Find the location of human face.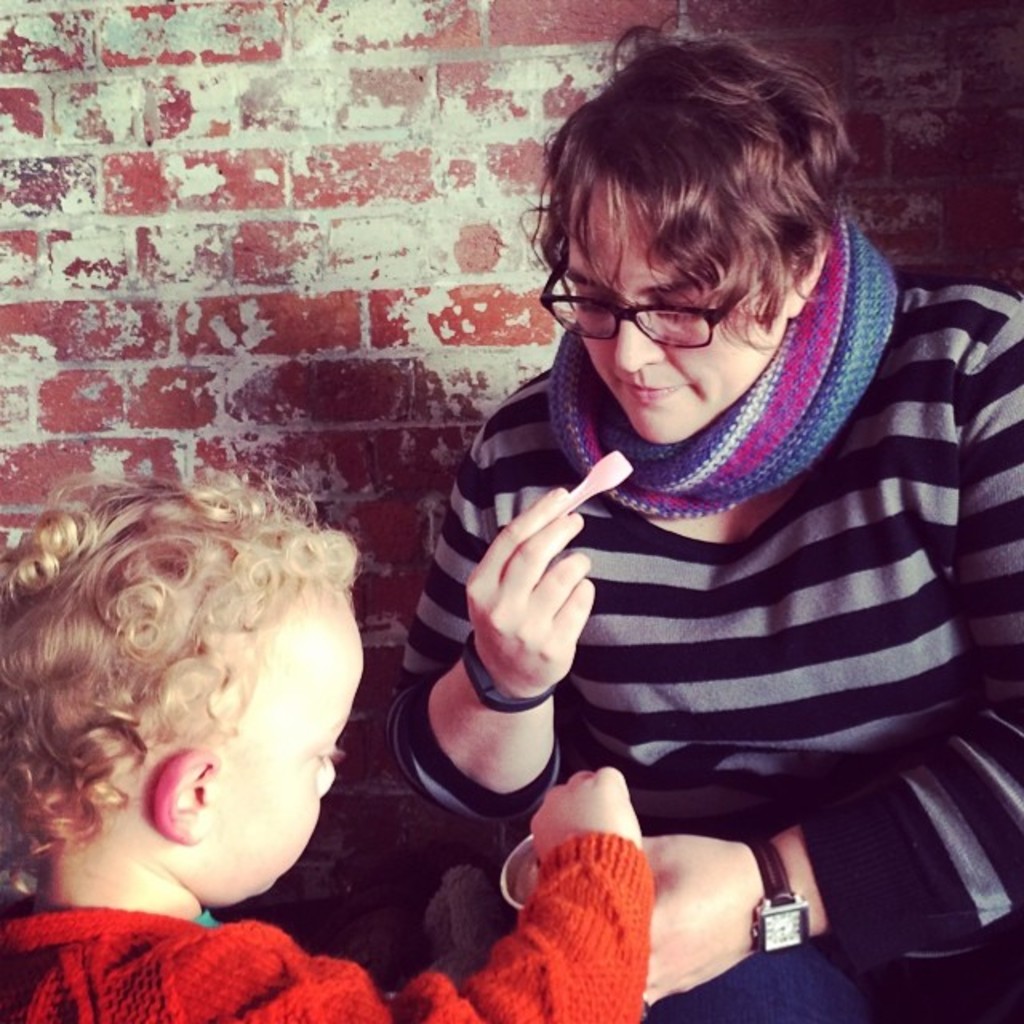
Location: {"x1": 203, "y1": 605, "x2": 370, "y2": 902}.
